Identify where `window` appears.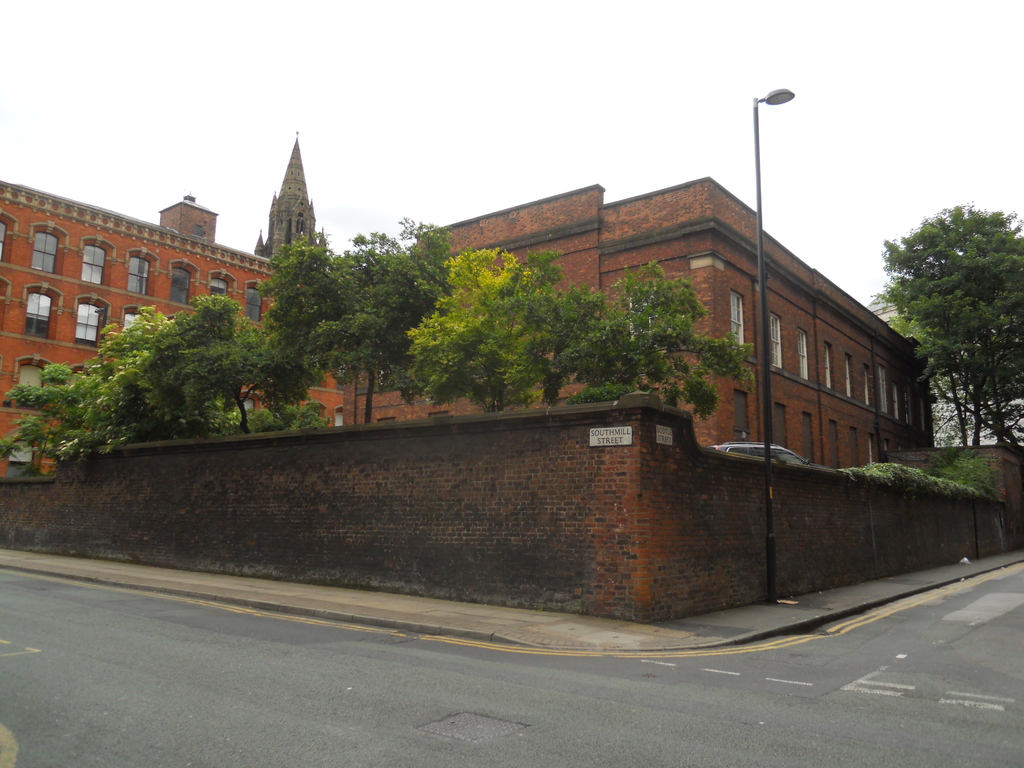
Appears at locate(862, 367, 870, 403).
